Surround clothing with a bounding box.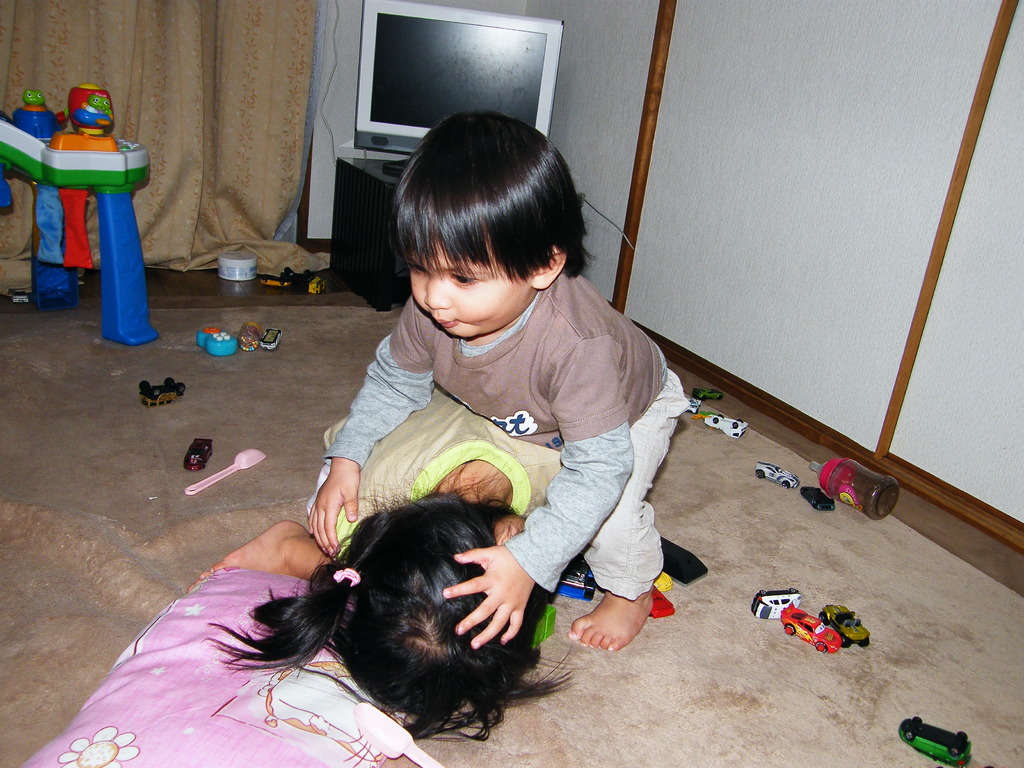
(20, 555, 435, 767).
